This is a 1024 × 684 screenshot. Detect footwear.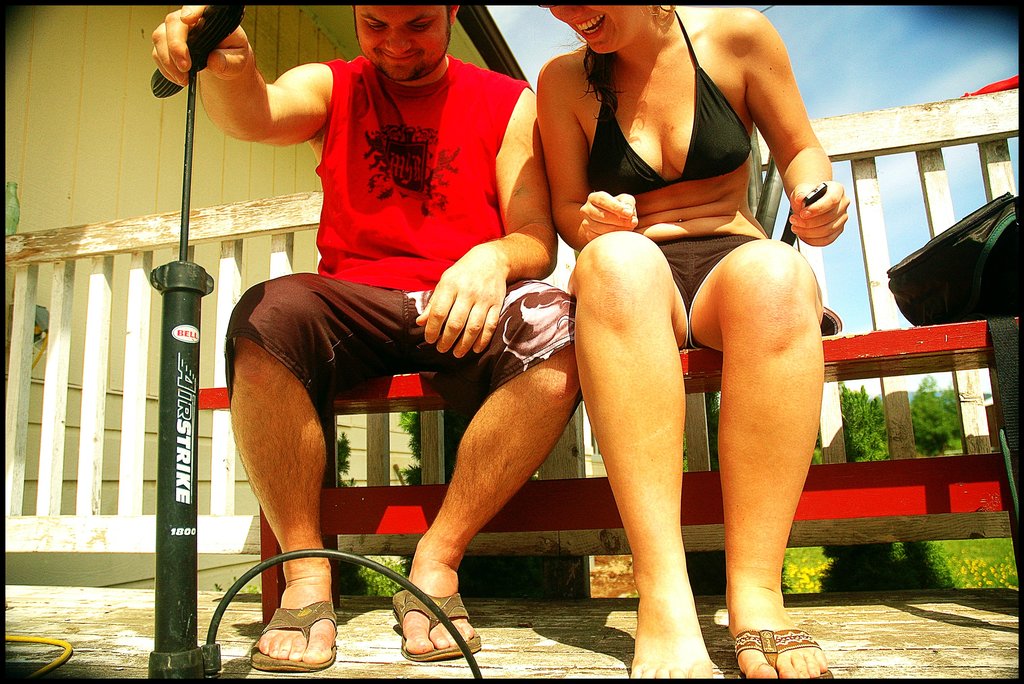
(x1=246, y1=596, x2=340, y2=674).
